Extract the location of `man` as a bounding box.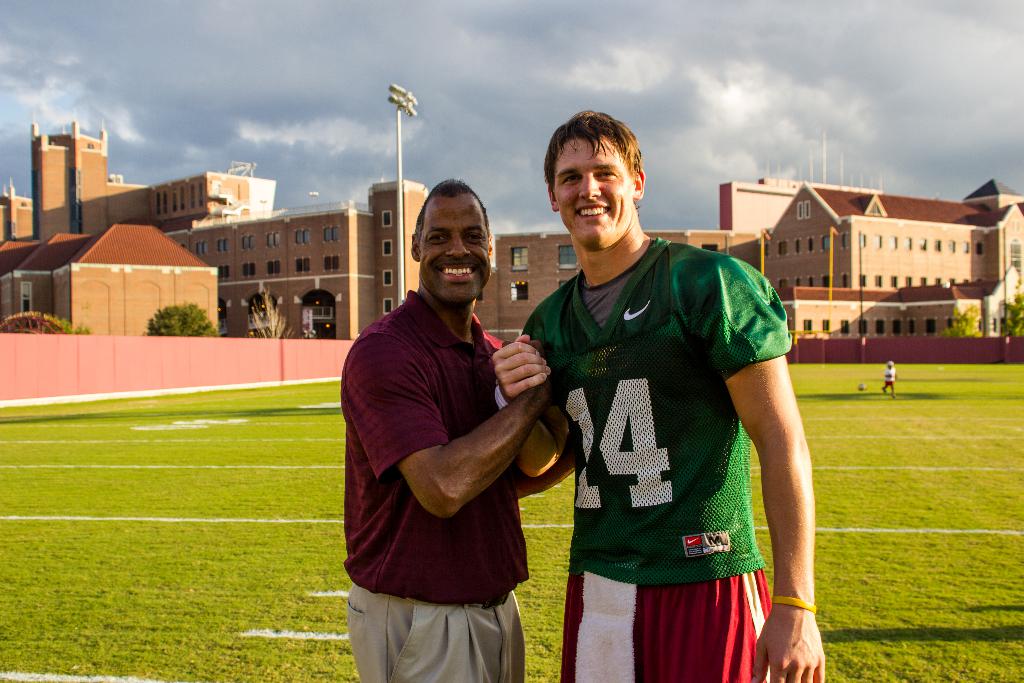
pyautogui.locateOnScreen(344, 160, 571, 682).
